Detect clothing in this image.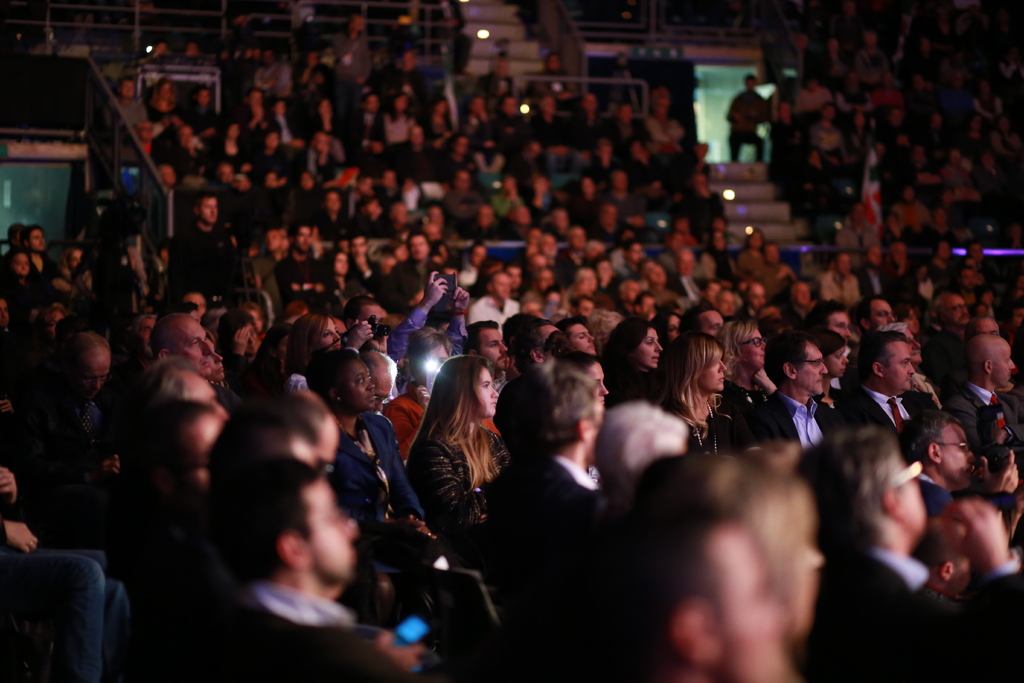
Detection: select_region(468, 454, 612, 604).
